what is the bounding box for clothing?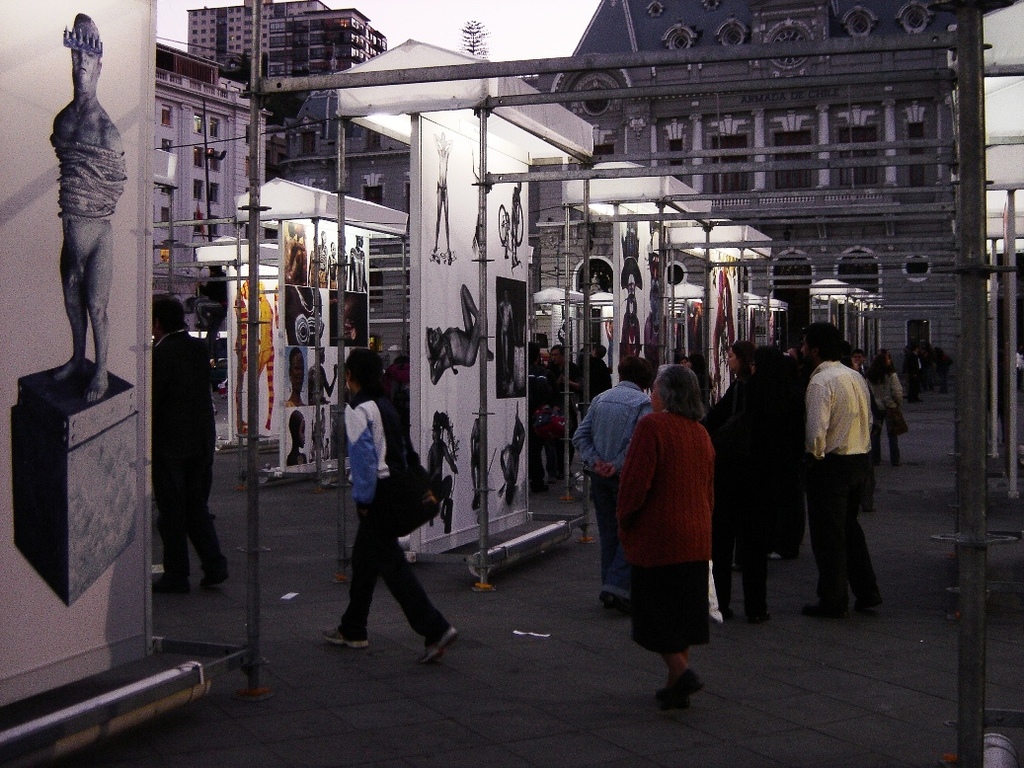
BBox(334, 400, 452, 653).
